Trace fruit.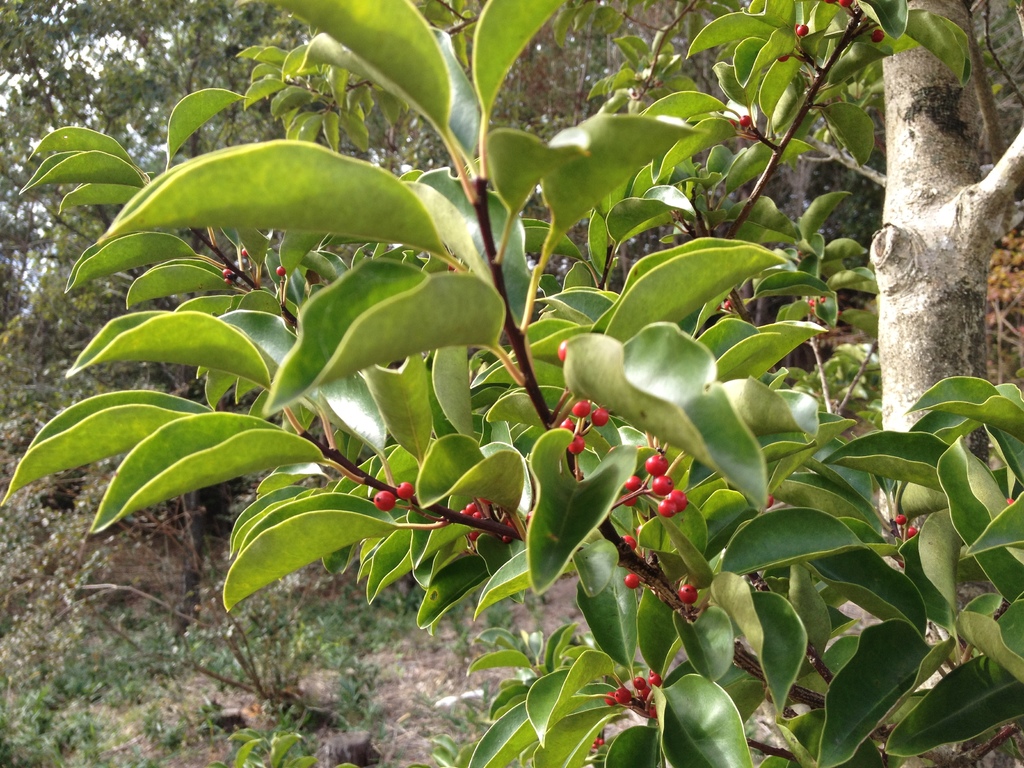
Traced to (643,452,668,478).
